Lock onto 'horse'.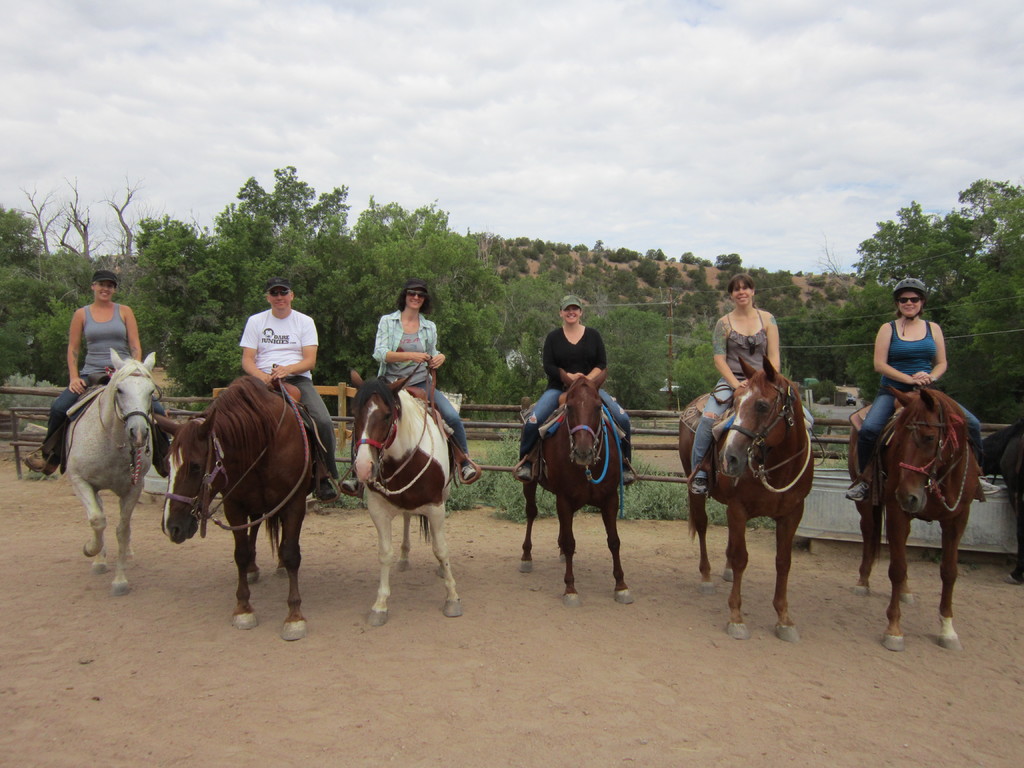
Locked: [x1=676, y1=349, x2=817, y2=642].
